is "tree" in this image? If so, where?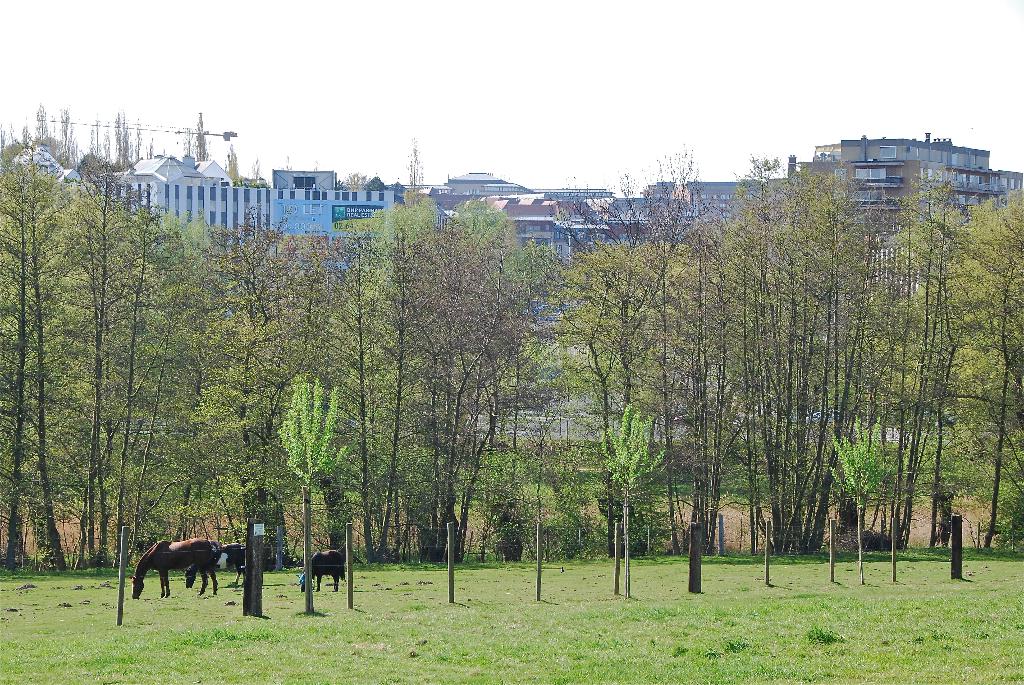
Yes, at (84,112,152,163).
